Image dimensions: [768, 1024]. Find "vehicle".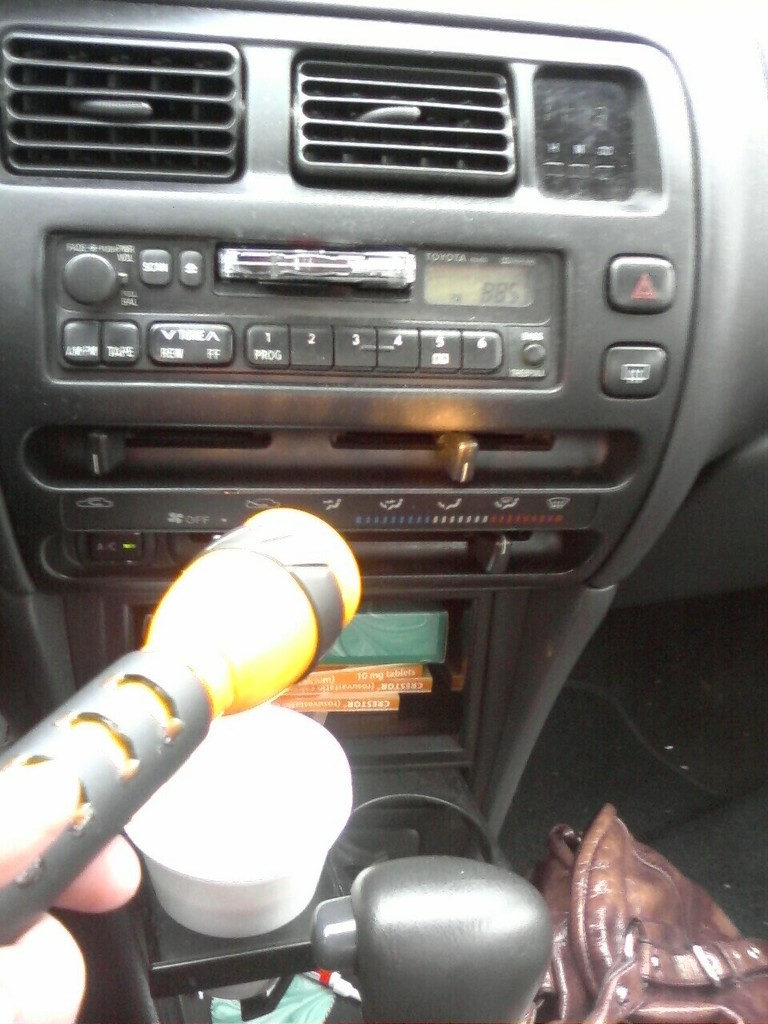
x1=0, y1=0, x2=767, y2=1023.
